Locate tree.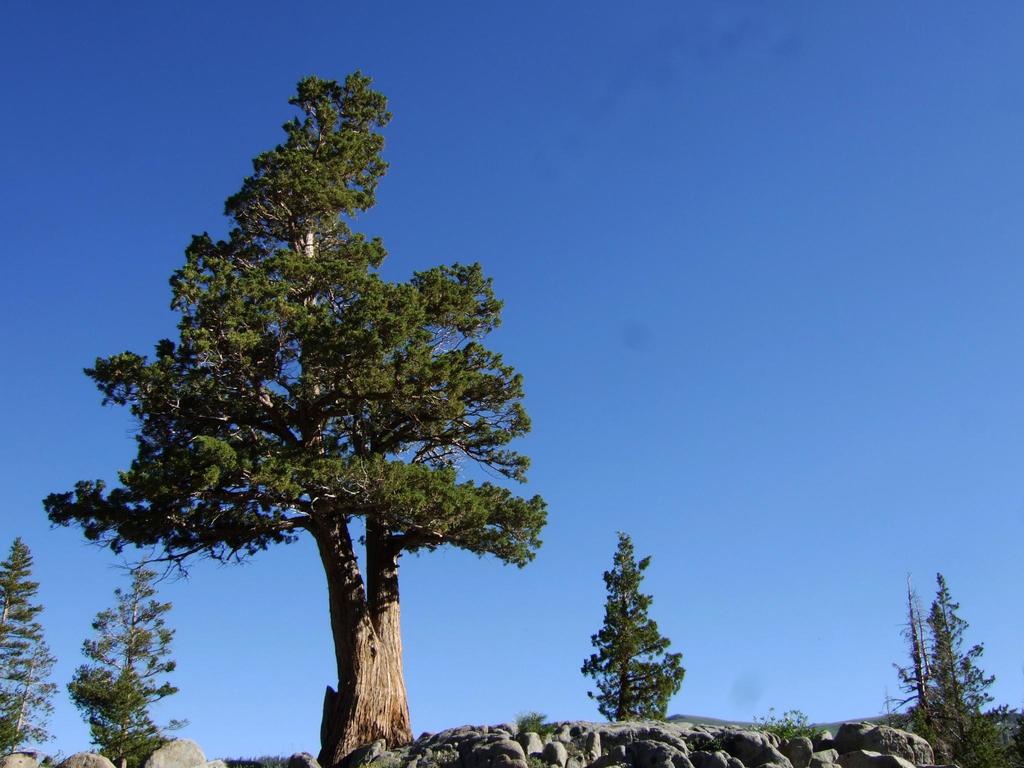
Bounding box: <bbox>29, 60, 535, 767</bbox>.
